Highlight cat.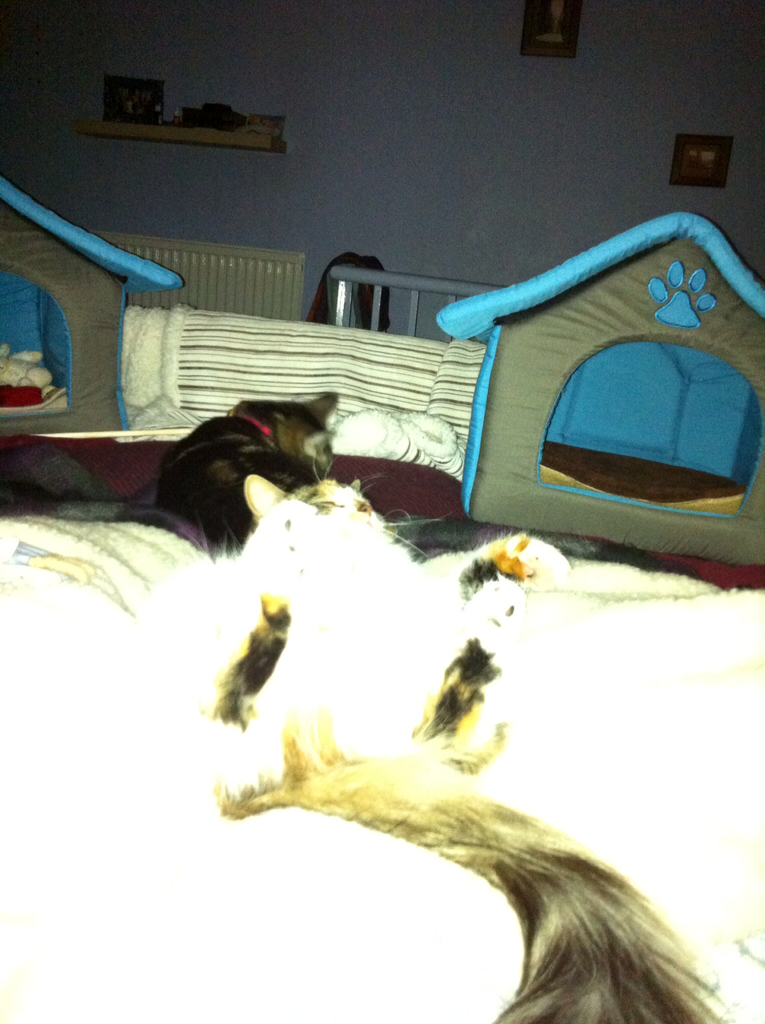
Highlighted region: bbox(185, 476, 741, 1023).
